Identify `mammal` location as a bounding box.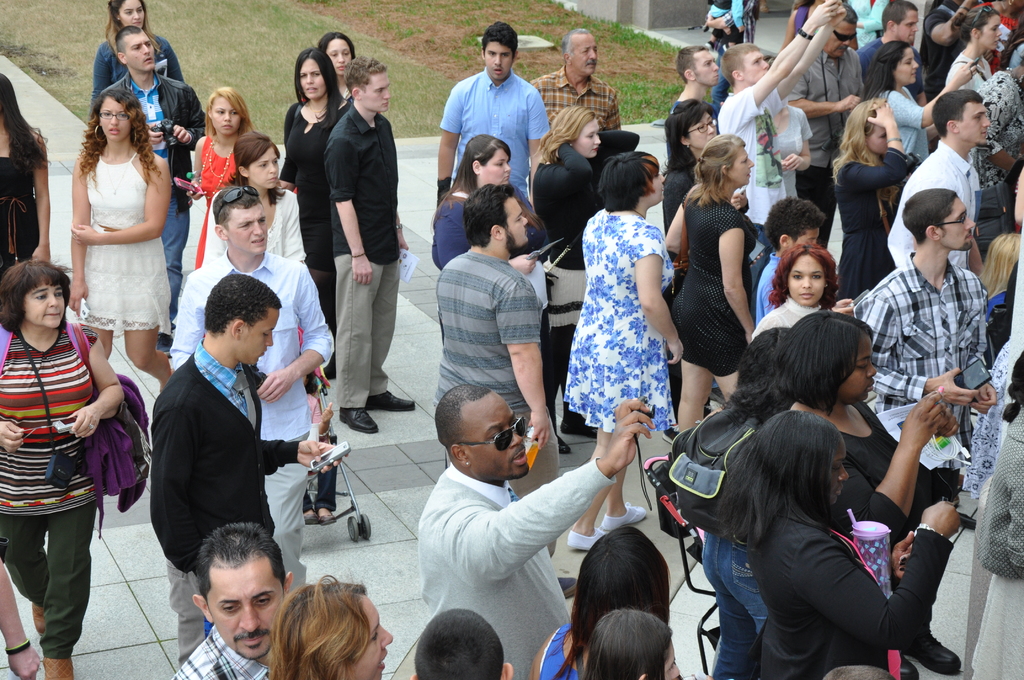
945,4,998,95.
